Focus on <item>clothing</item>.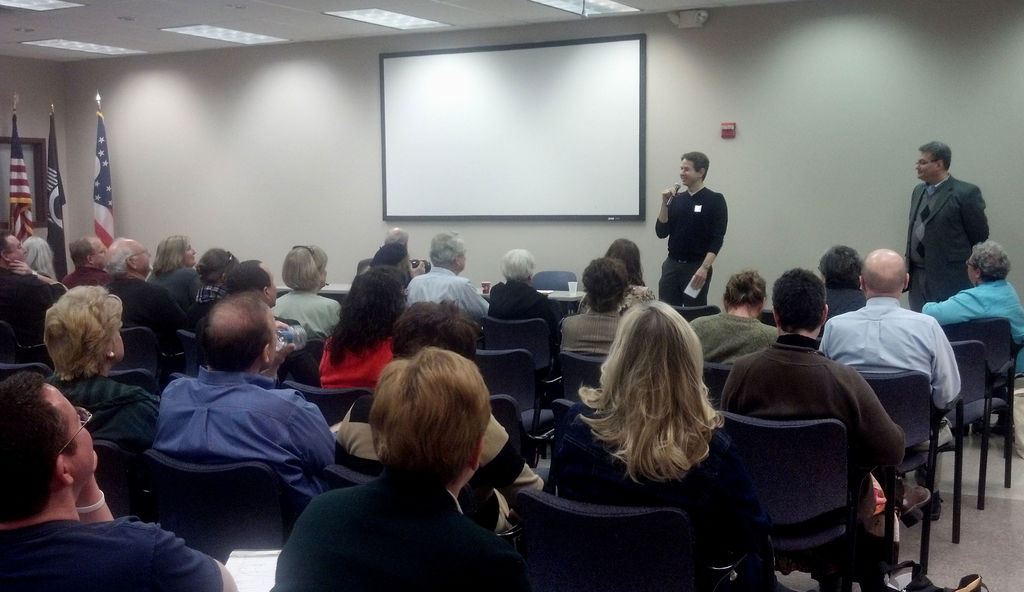
Focused at (42, 377, 159, 459).
